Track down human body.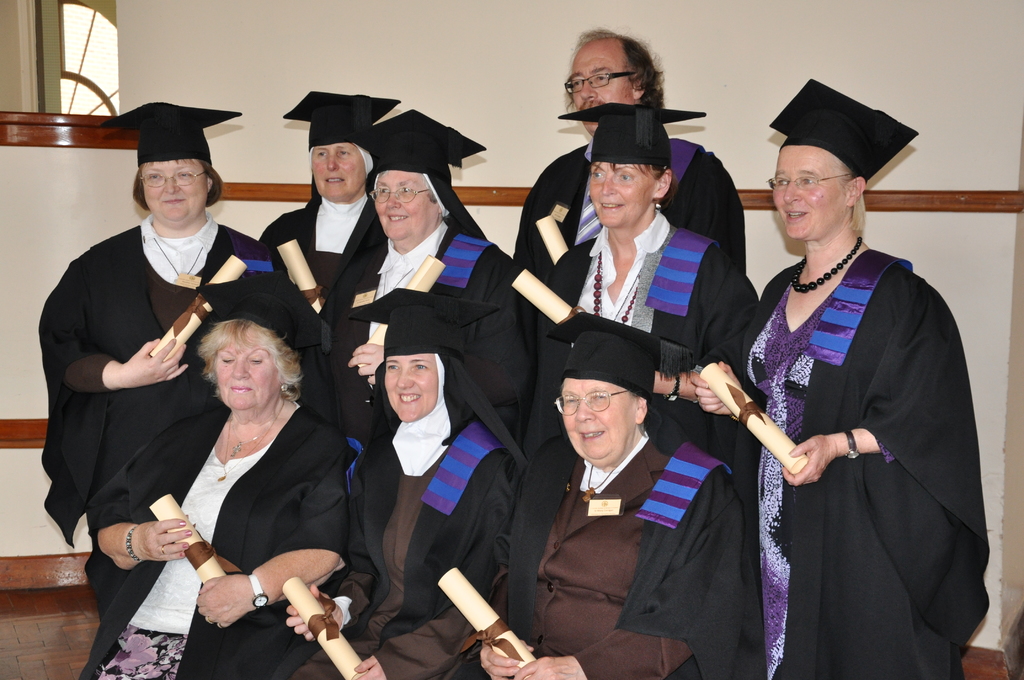
Tracked to 315, 102, 546, 459.
